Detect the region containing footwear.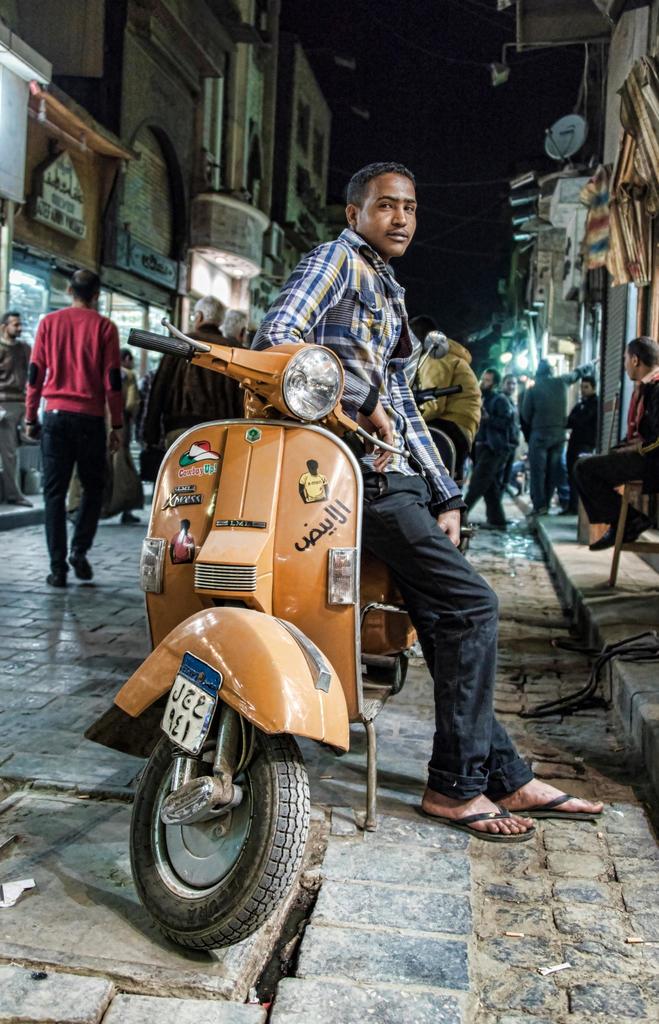
left=121, top=506, right=147, bottom=532.
